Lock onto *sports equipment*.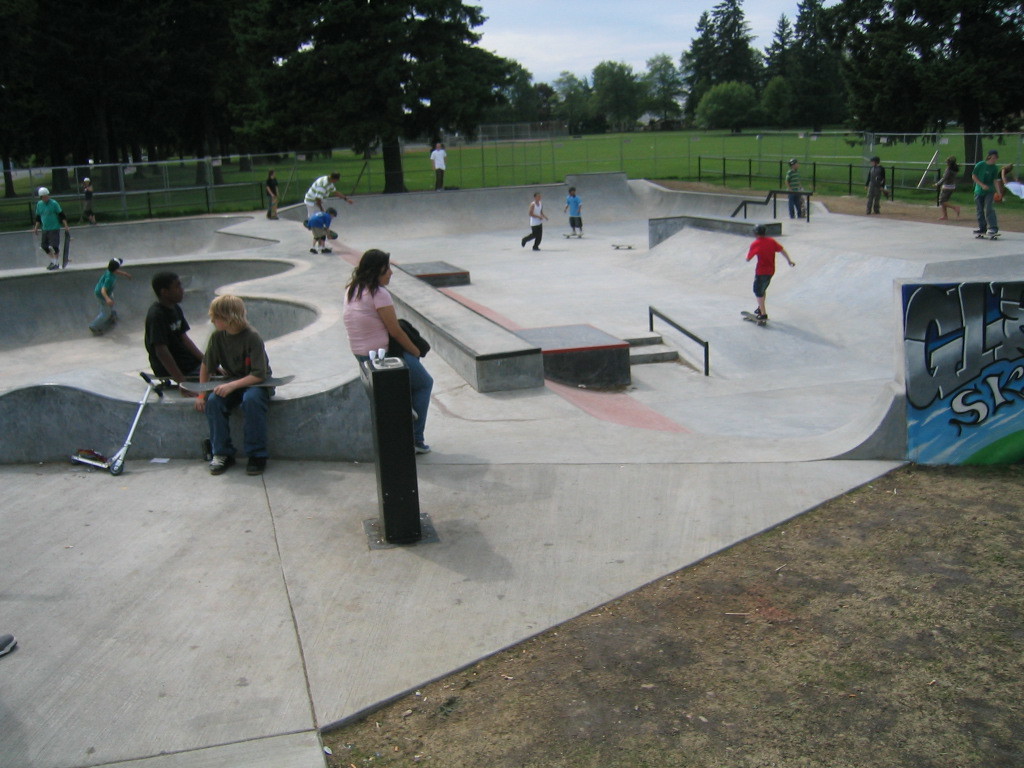
Locked: left=304, top=222, right=341, bottom=243.
